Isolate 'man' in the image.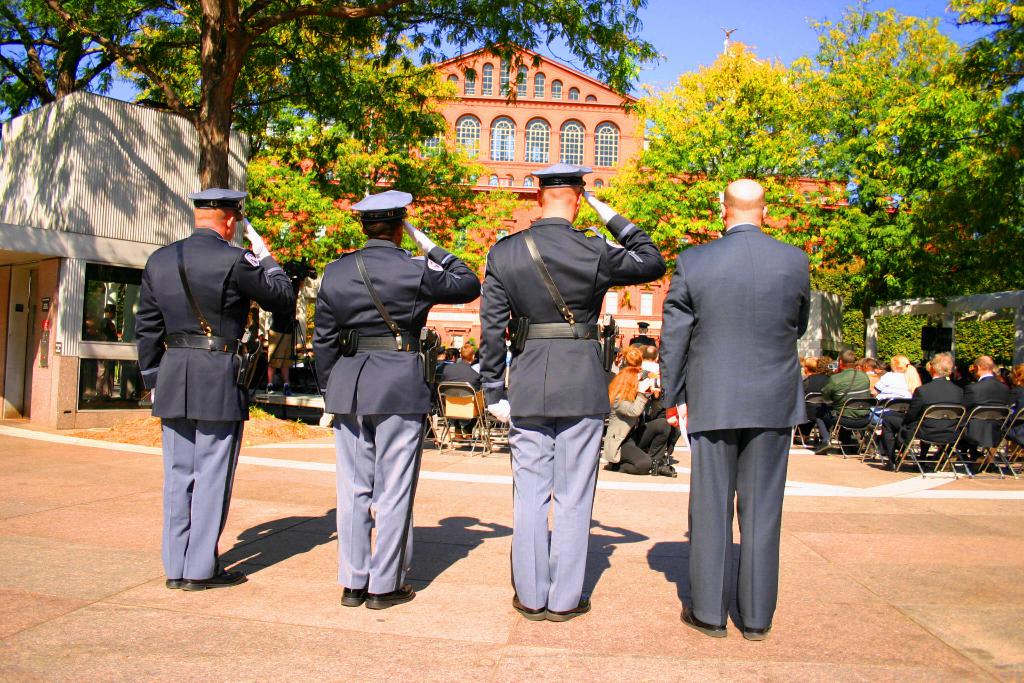
Isolated region: (x1=879, y1=349, x2=957, y2=477).
